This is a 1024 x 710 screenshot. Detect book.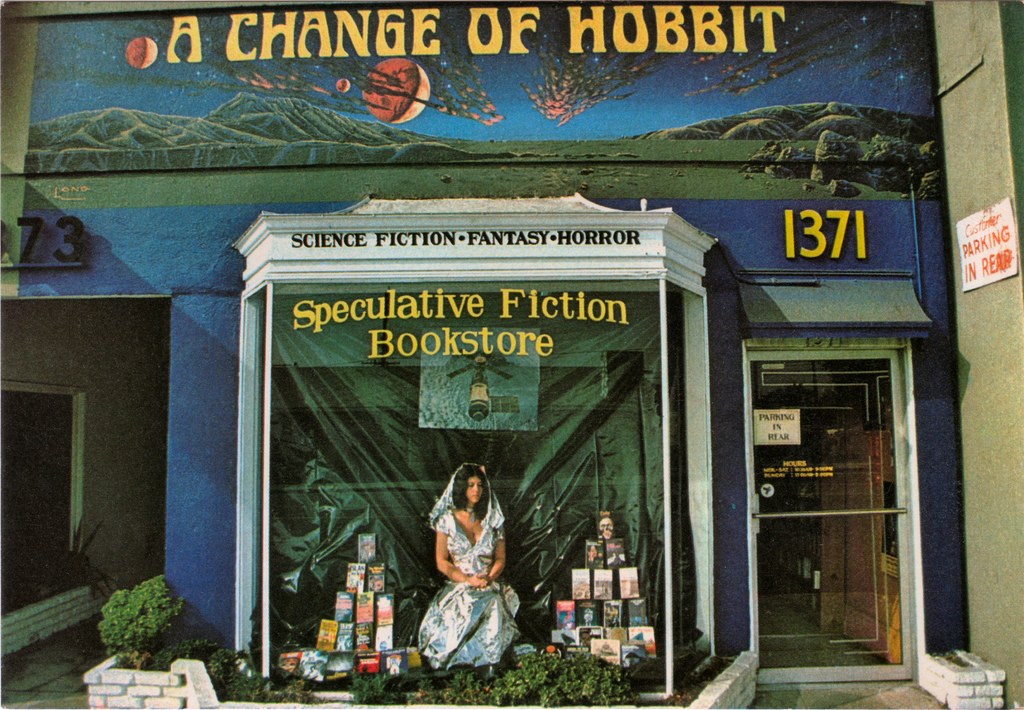
x1=387 y1=654 x2=416 y2=680.
